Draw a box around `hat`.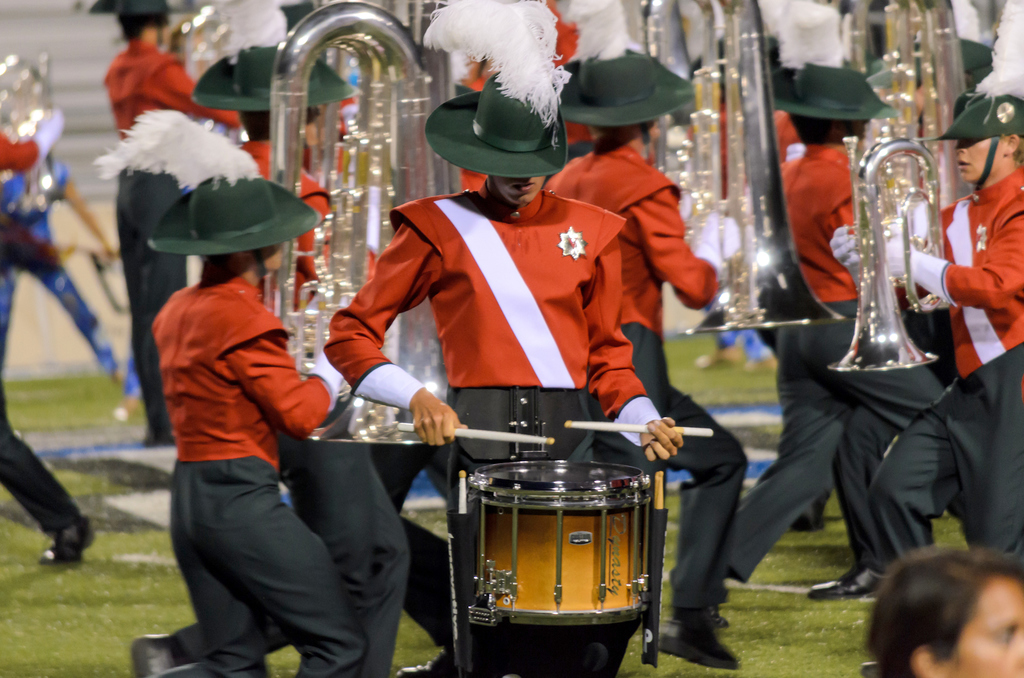
box(565, 40, 695, 124).
